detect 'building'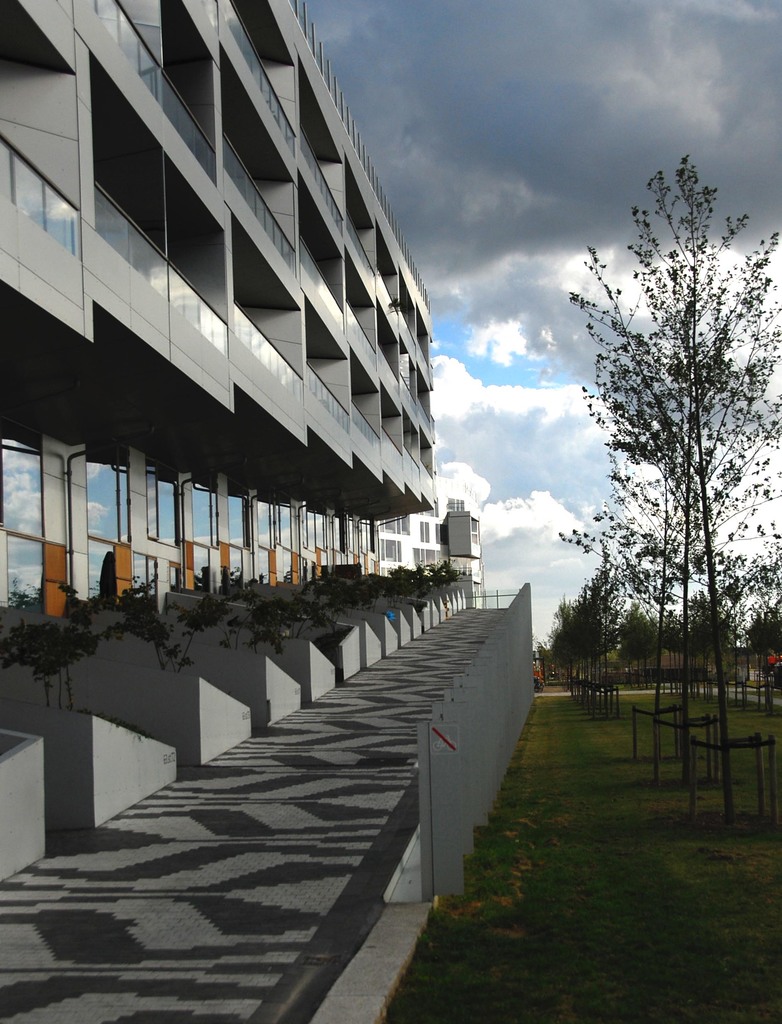
pyautogui.locateOnScreen(380, 495, 481, 606)
